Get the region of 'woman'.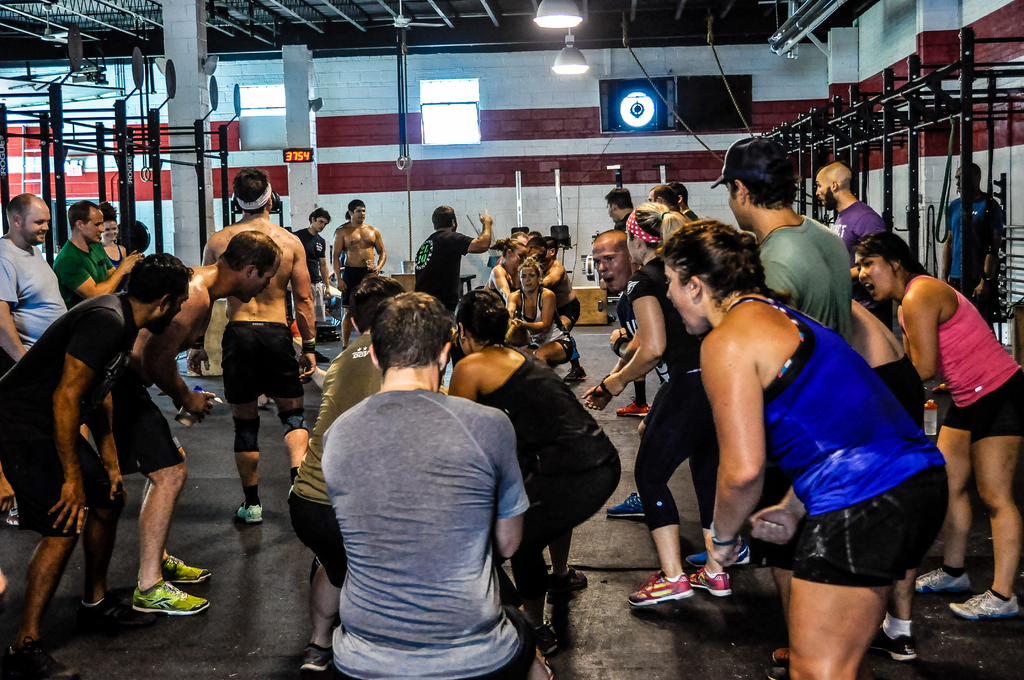
[493, 259, 580, 380].
